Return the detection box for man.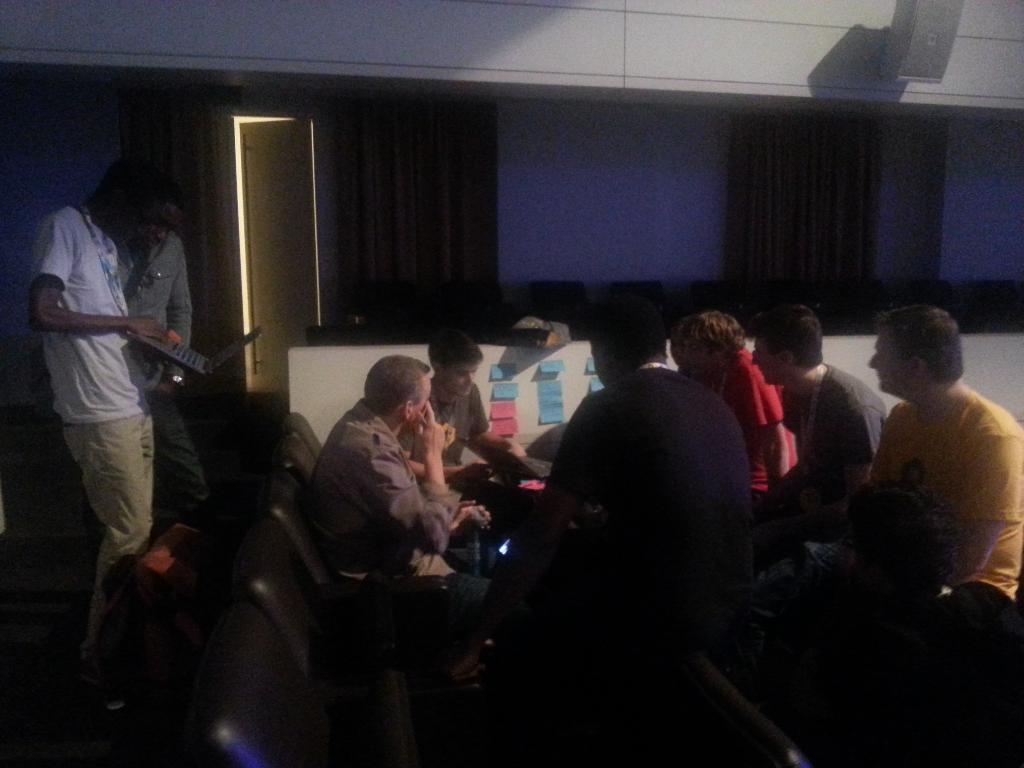
(117,185,218,534).
